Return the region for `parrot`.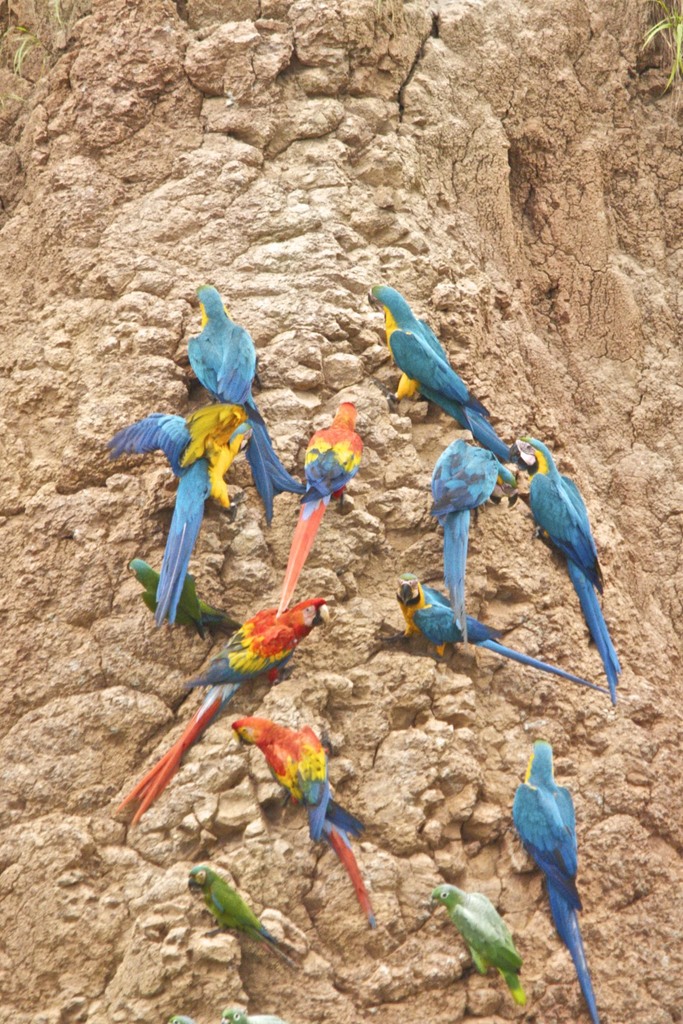
<region>396, 573, 607, 689</region>.
